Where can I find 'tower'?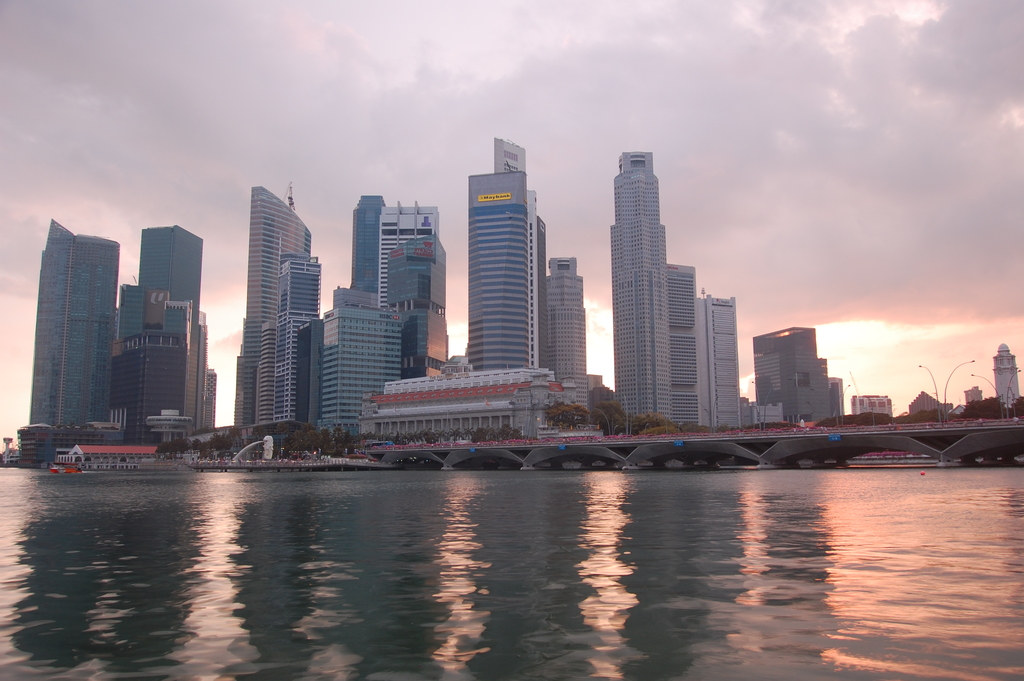
You can find it at [left=460, top=132, right=540, bottom=365].
